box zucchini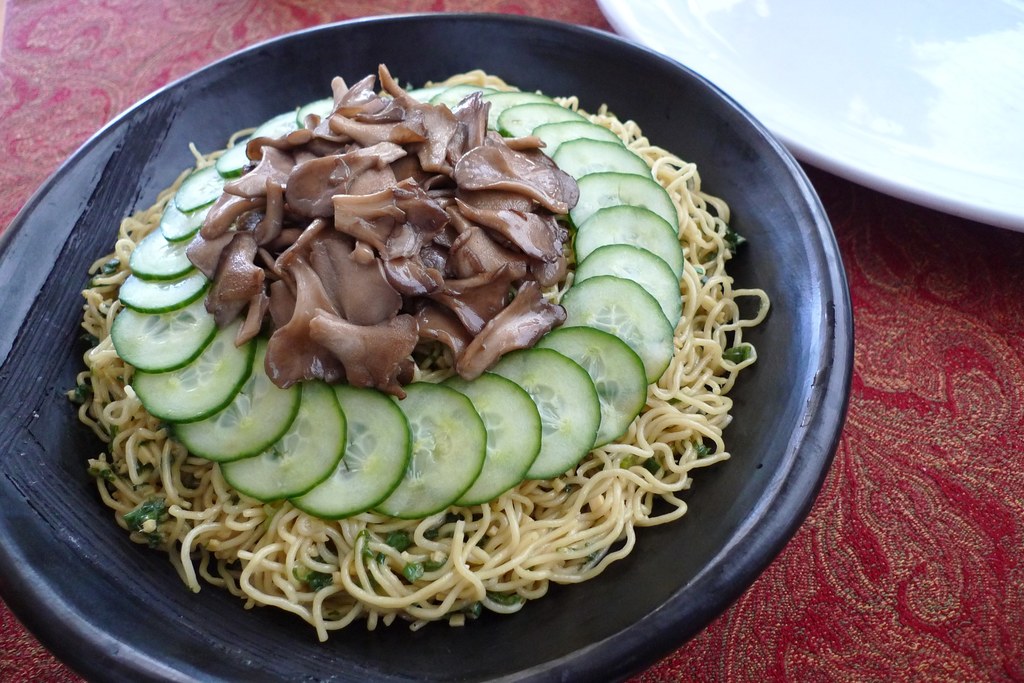
535,323,652,456
